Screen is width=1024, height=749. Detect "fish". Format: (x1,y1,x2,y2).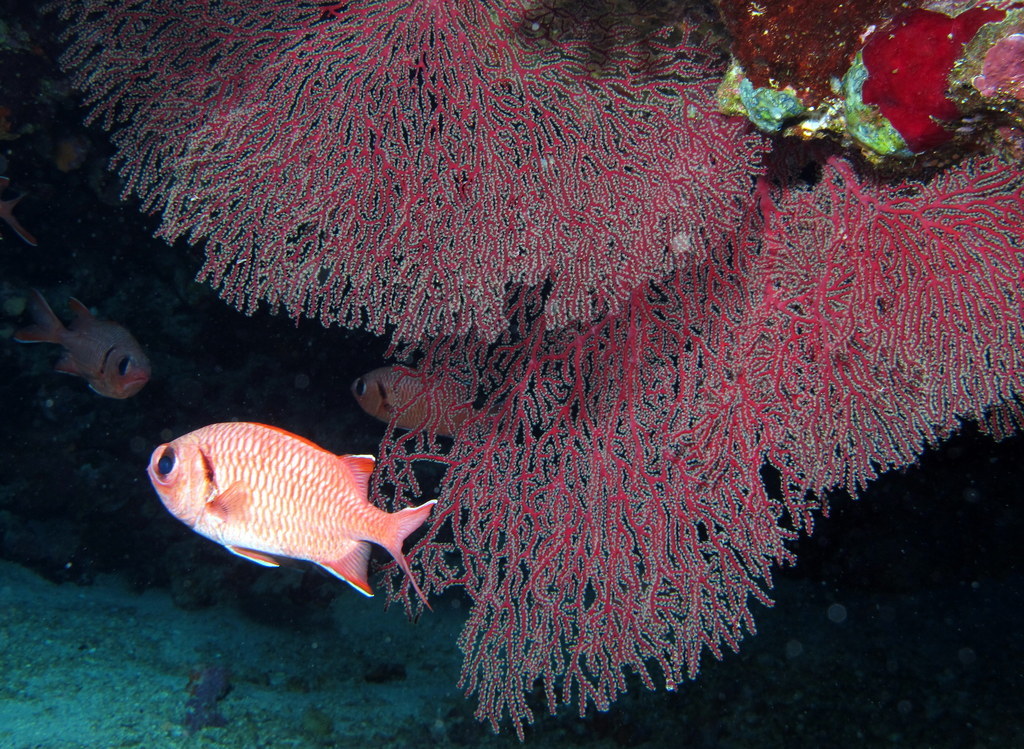
(355,369,478,454).
